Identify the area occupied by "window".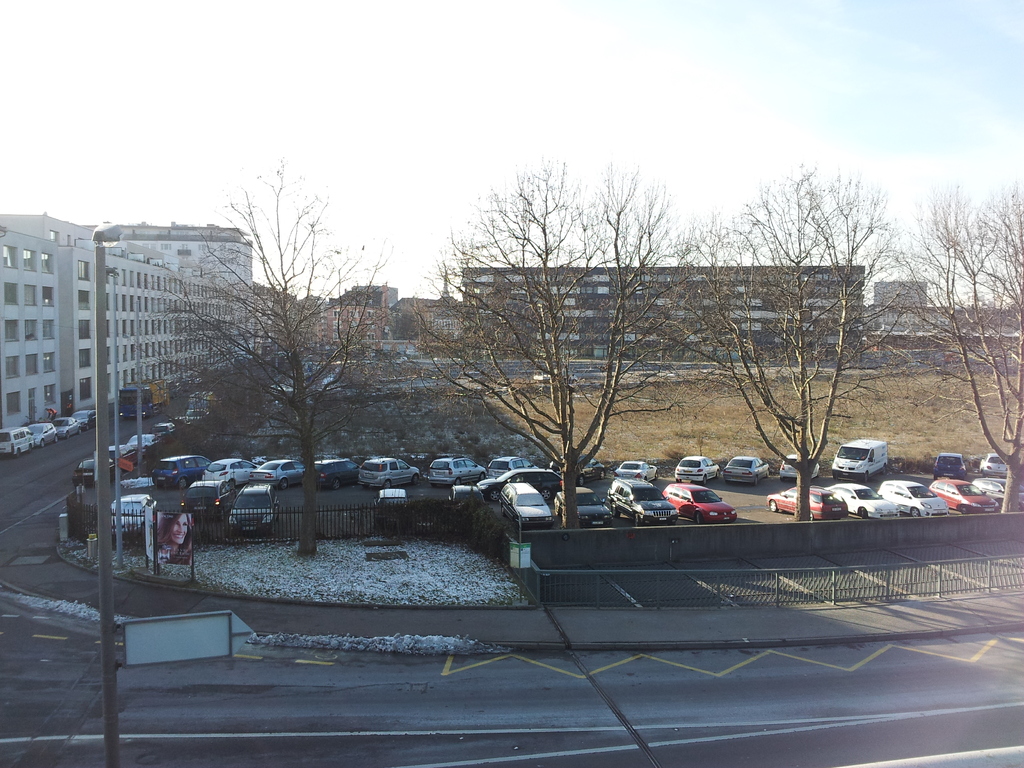
Area: 43:387:55:406.
